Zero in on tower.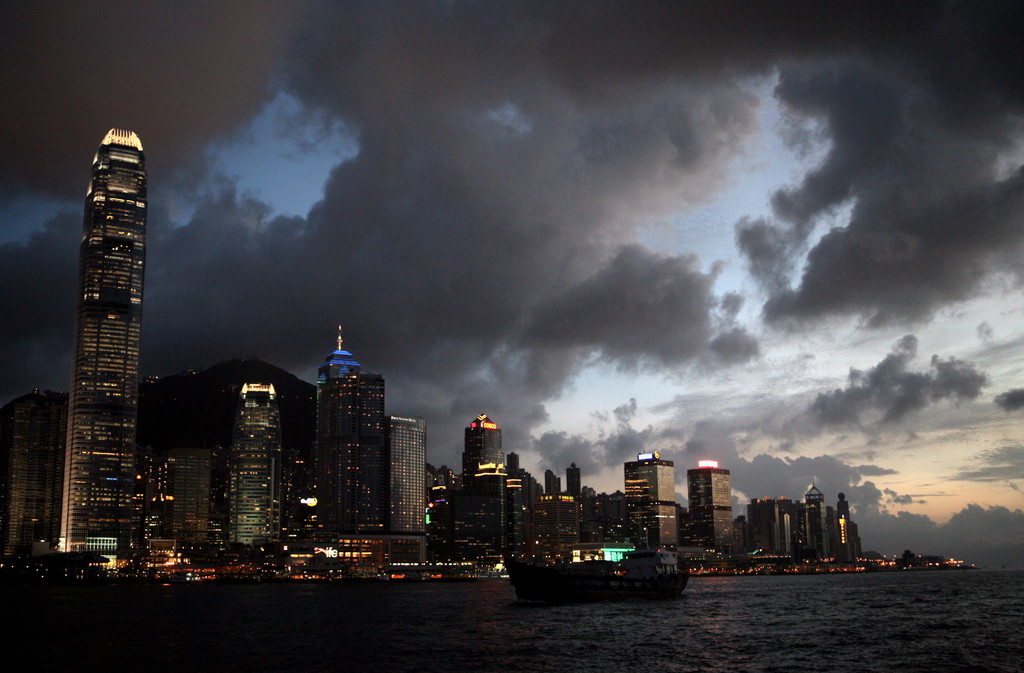
Zeroed in: 4,405,53,551.
